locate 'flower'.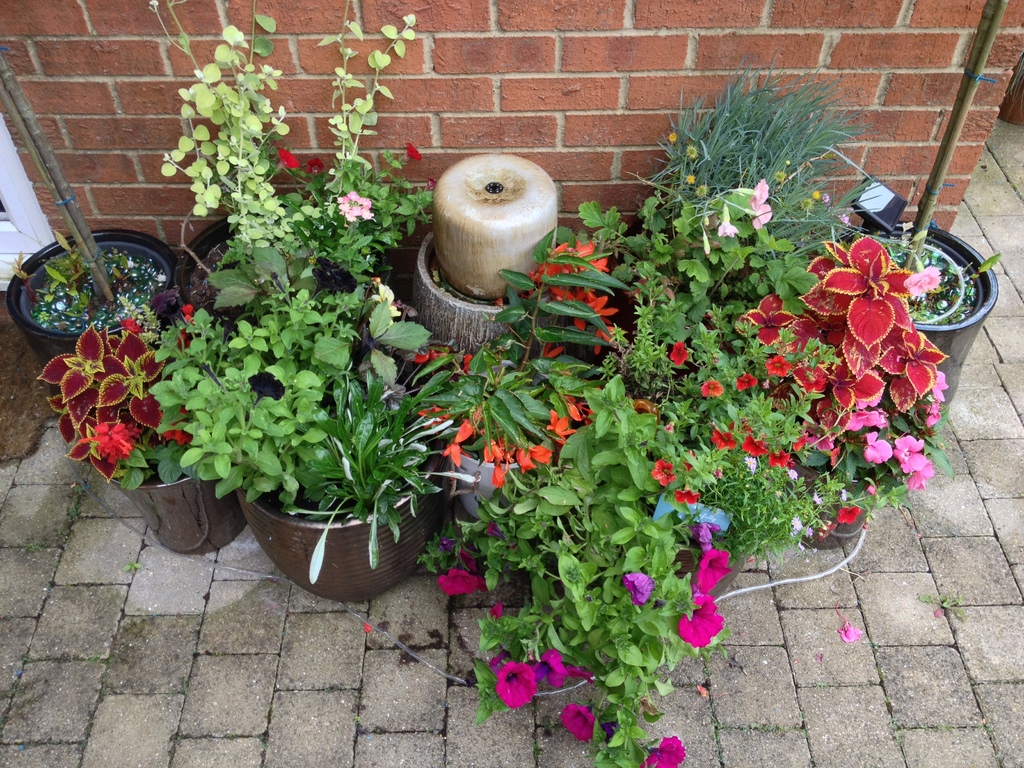
Bounding box: bbox=[696, 548, 730, 591].
